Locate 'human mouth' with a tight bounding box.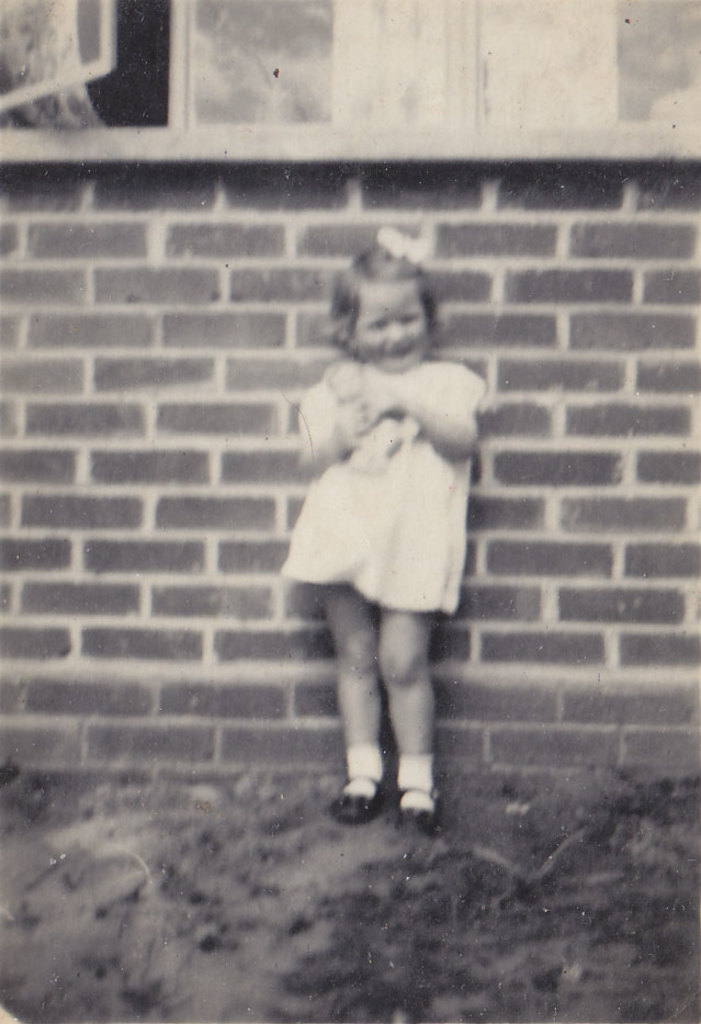
370, 344, 409, 358.
